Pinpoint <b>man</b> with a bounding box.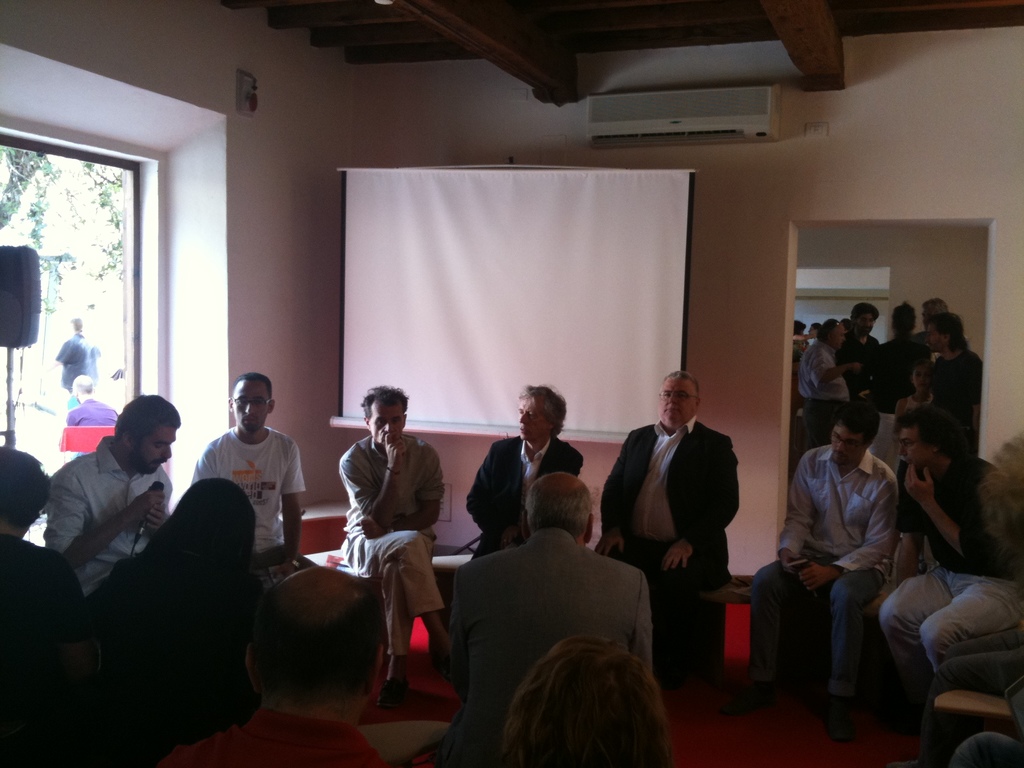
0 444 88 664.
